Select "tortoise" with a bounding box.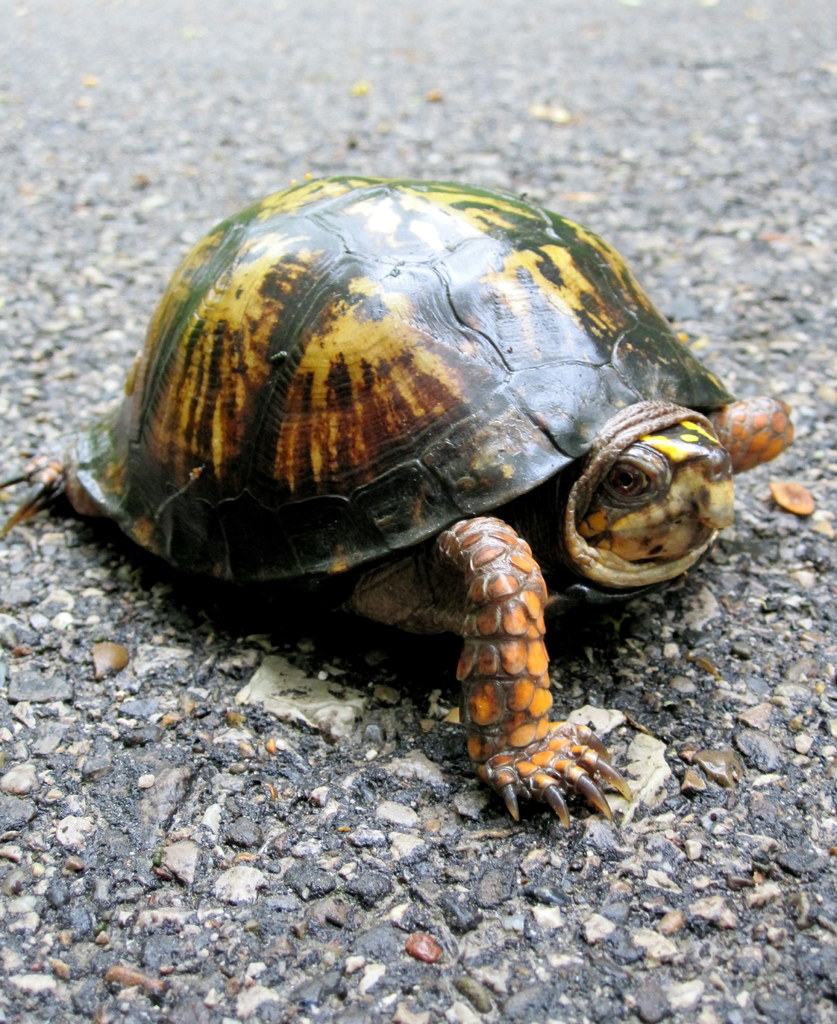
left=0, top=163, right=796, bottom=826.
